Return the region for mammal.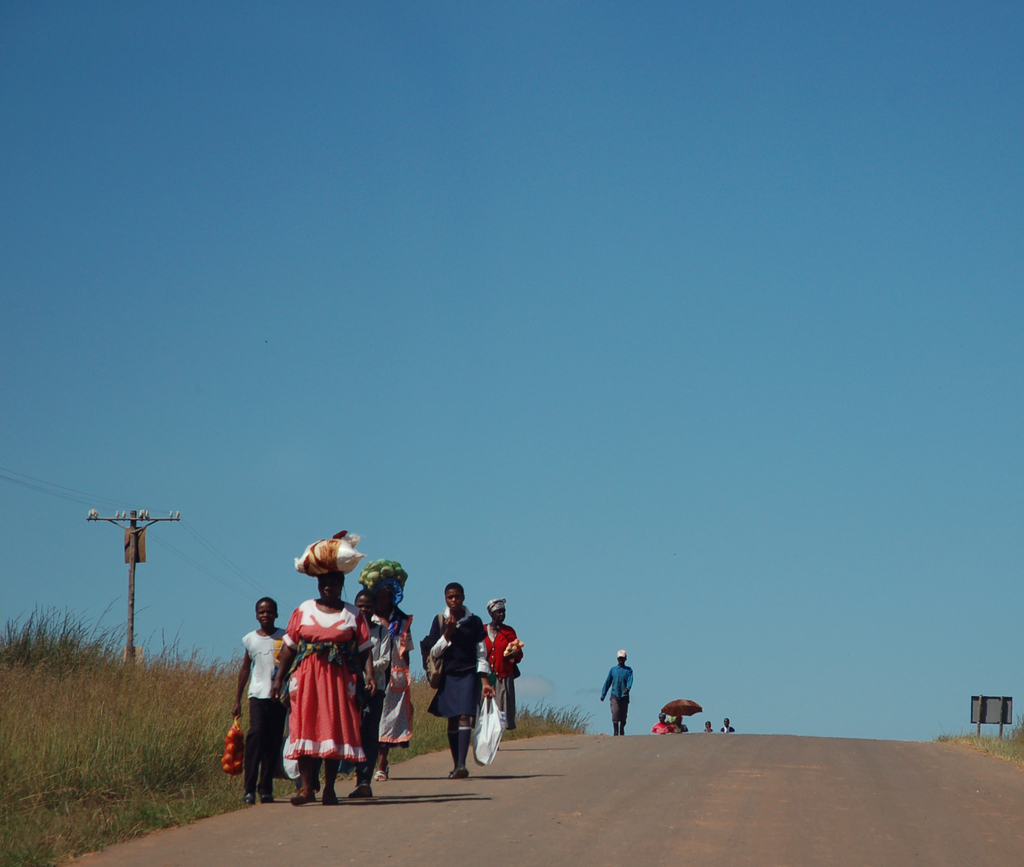
x1=651 y1=713 x2=671 y2=732.
